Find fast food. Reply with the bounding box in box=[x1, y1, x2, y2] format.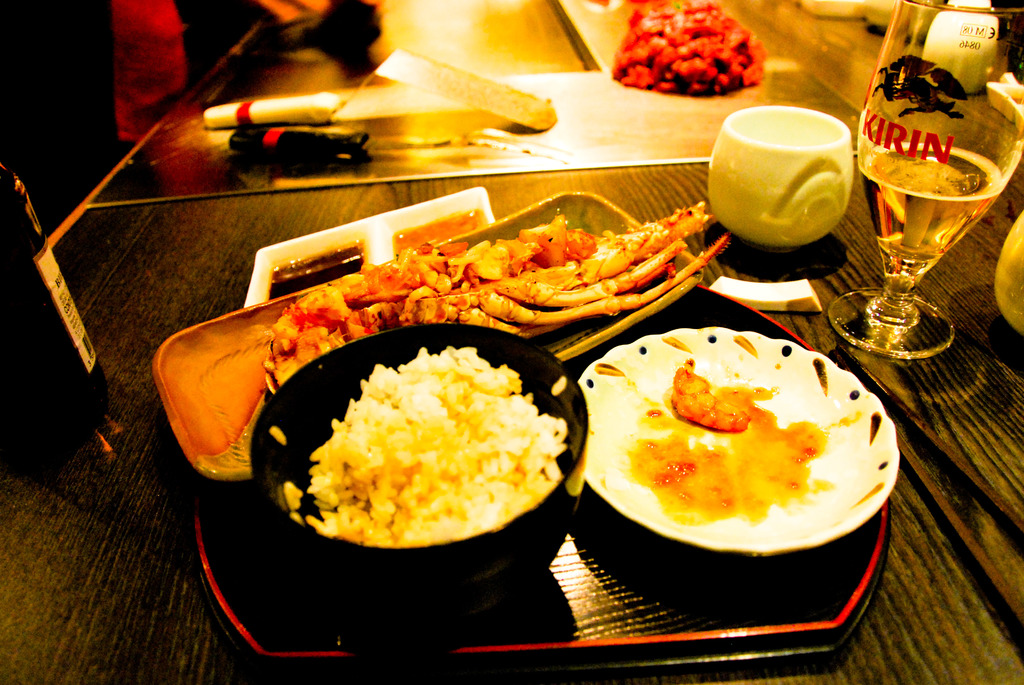
box=[258, 203, 704, 396].
